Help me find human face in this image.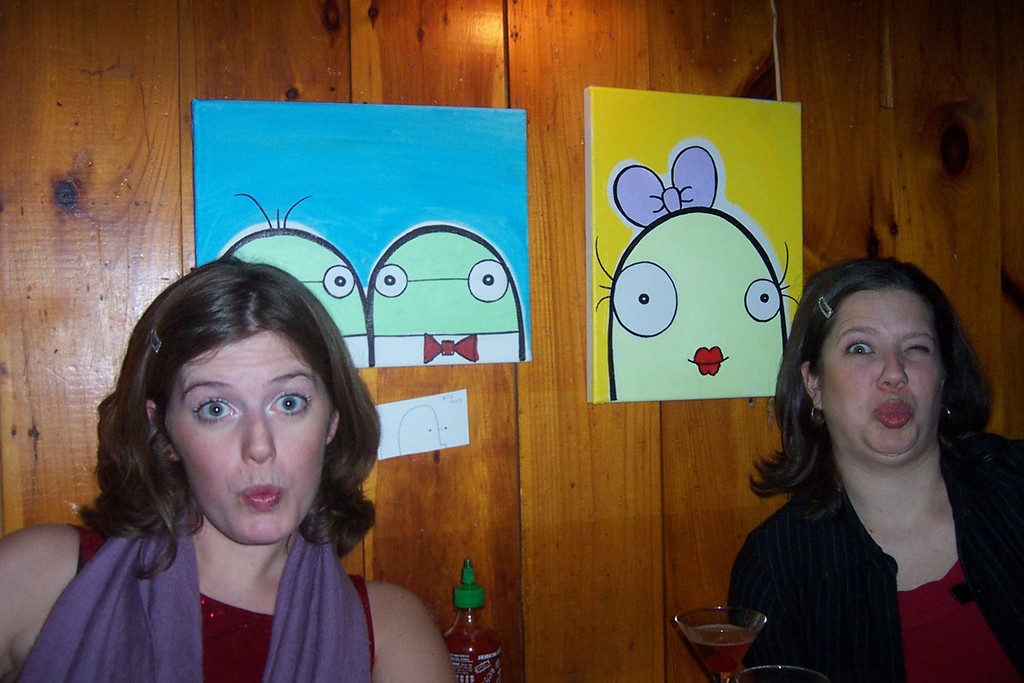
Found it: (156, 331, 335, 547).
